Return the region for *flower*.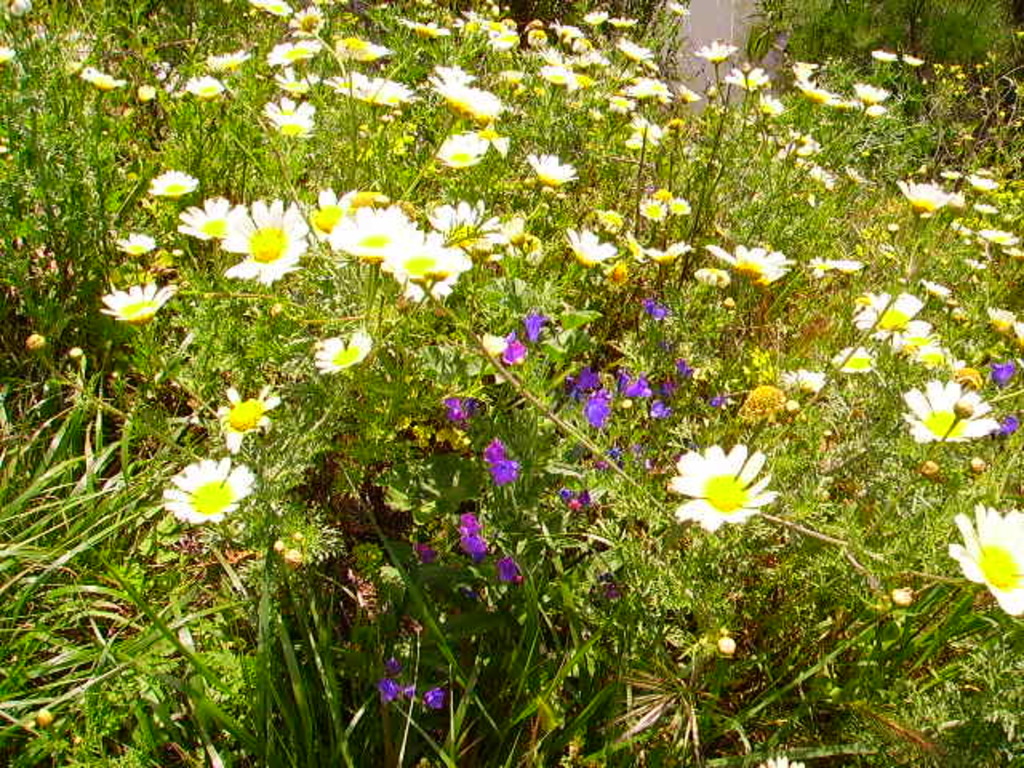
pyautogui.locateOnScreen(568, 358, 741, 430).
